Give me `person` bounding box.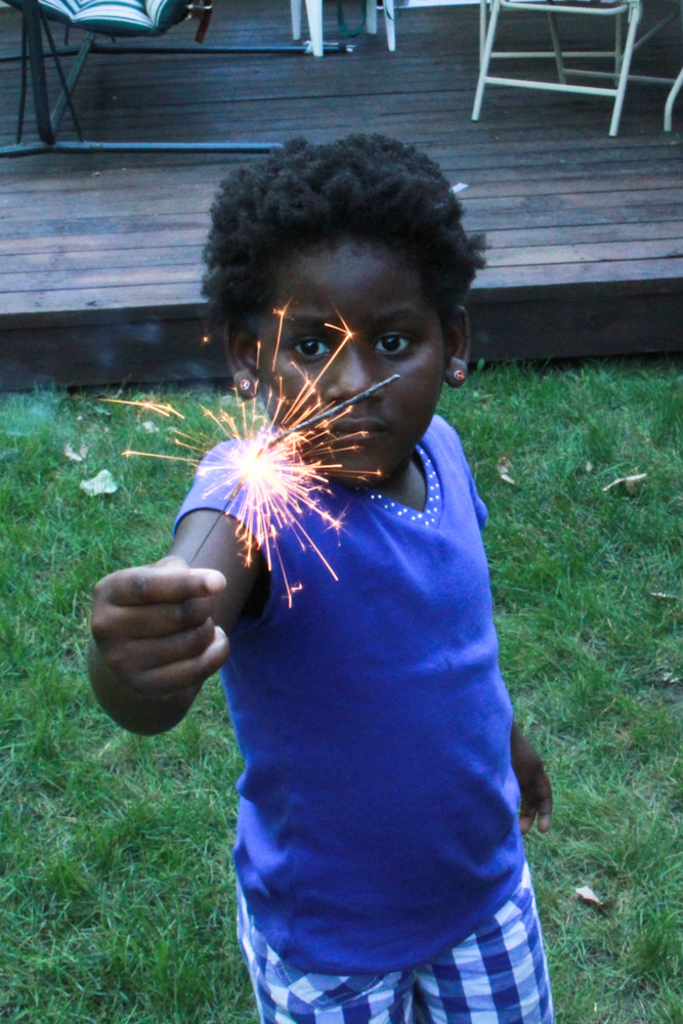
(118, 104, 563, 1023).
